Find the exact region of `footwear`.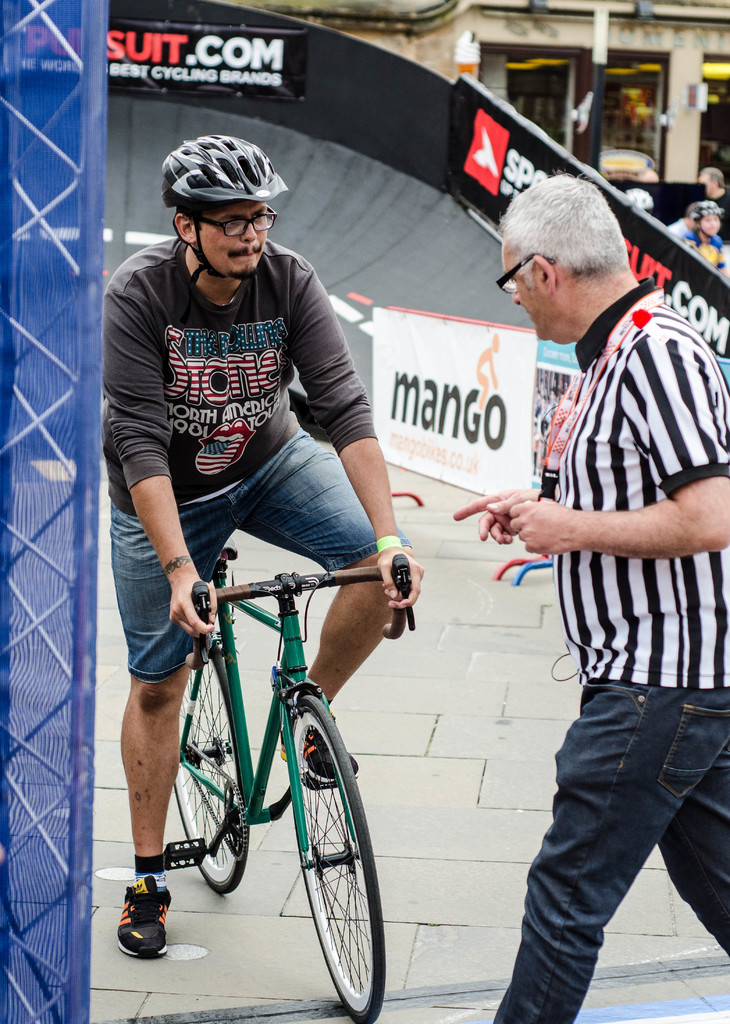
Exact region: crop(120, 874, 170, 966).
